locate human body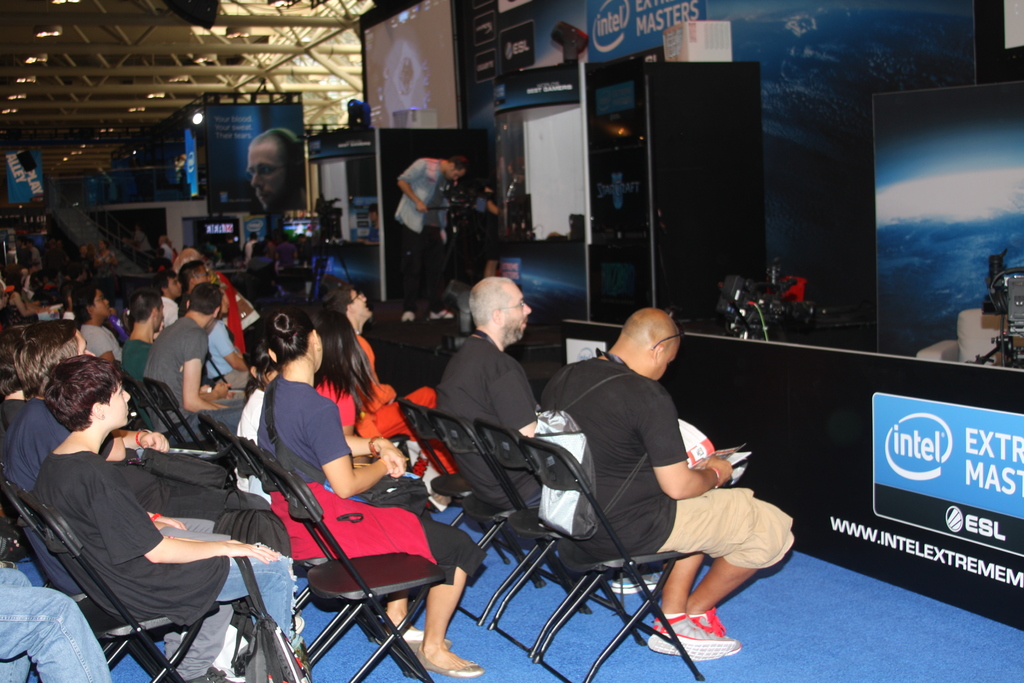
<box>205,329,246,391</box>
